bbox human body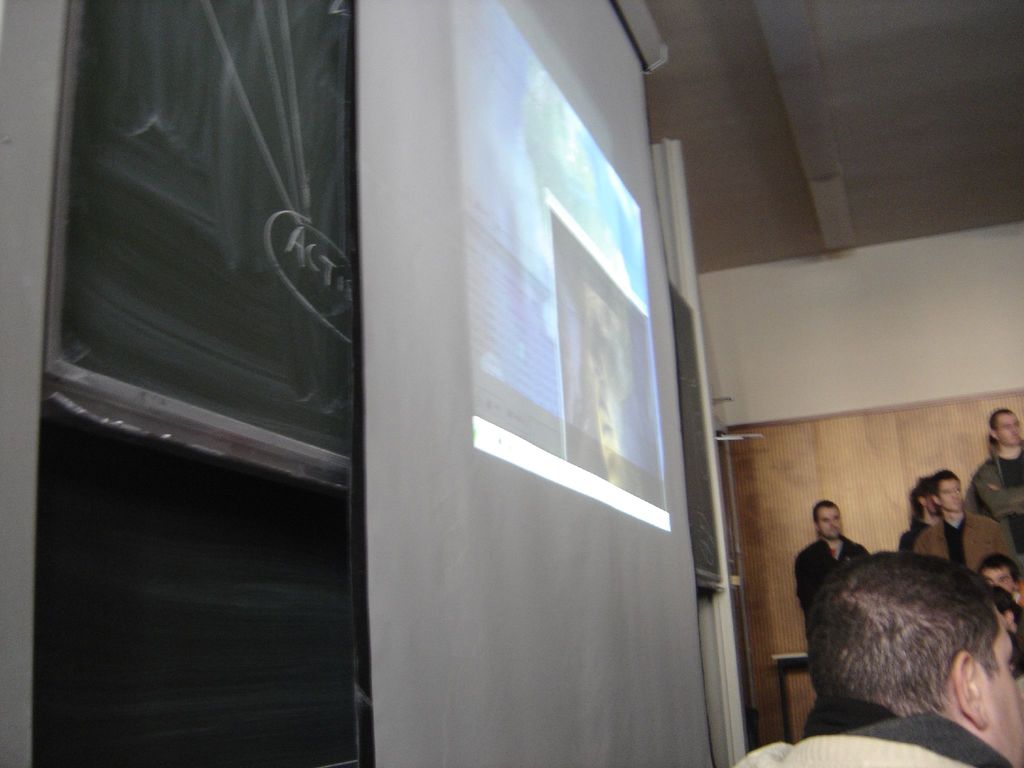
box(726, 691, 1016, 767)
